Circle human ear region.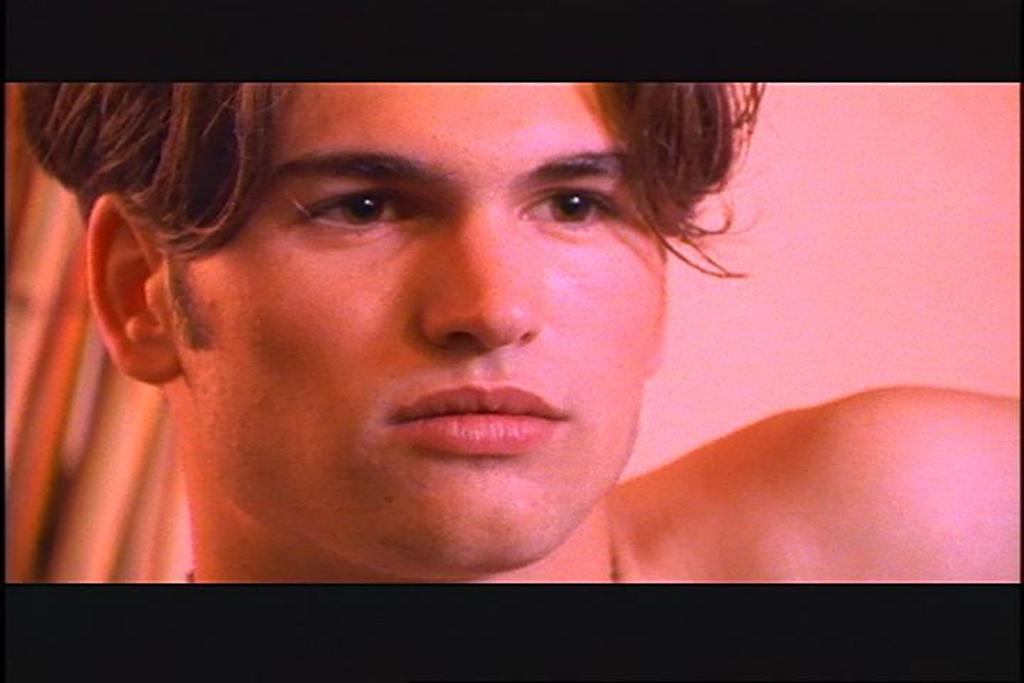
Region: [80,188,171,384].
